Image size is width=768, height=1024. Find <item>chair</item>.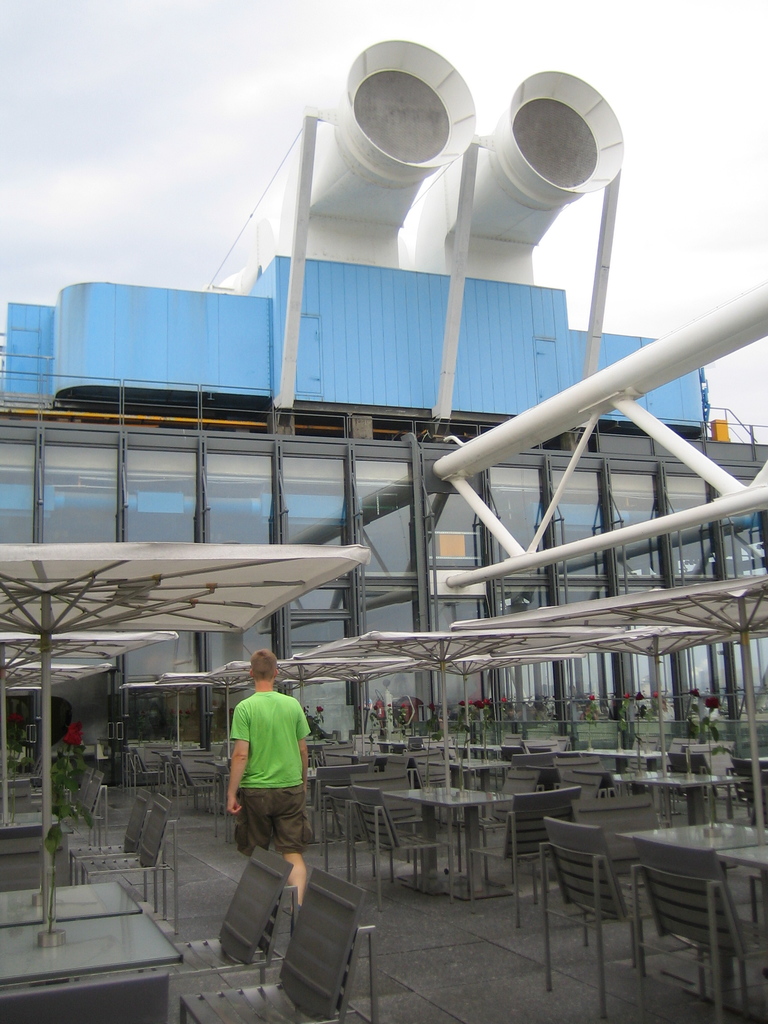
box=[0, 975, 164, 1022].
